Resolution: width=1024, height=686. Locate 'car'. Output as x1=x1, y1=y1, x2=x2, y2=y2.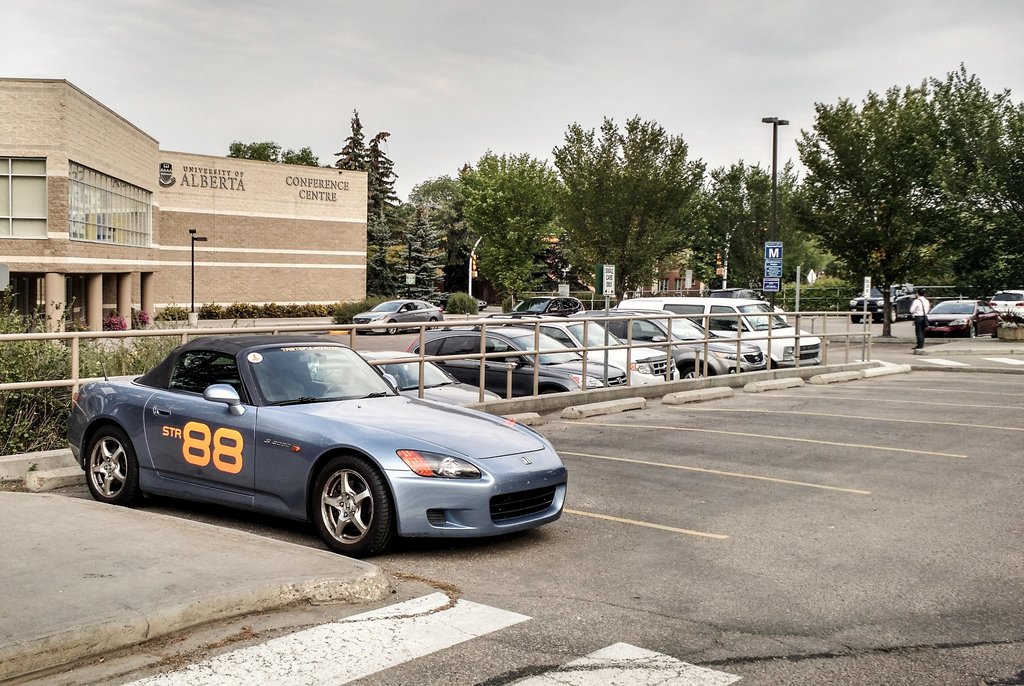
x1=576, y1=309, x2=762, y2=381.
